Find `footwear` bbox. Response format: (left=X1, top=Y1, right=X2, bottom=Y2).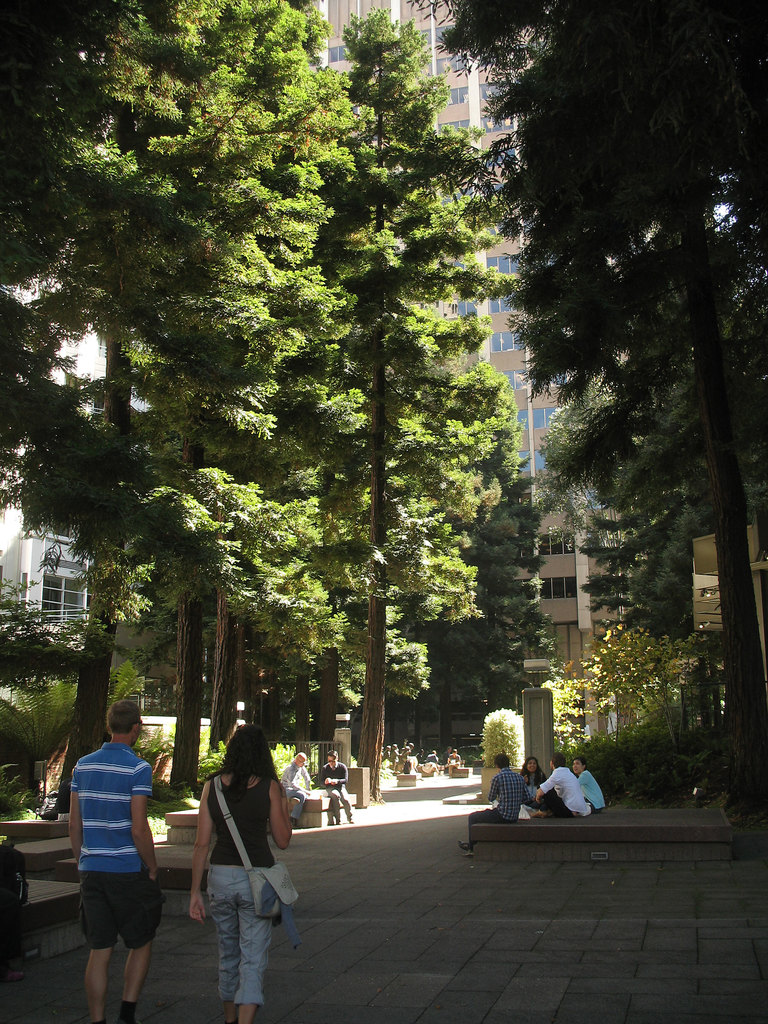
(left=464, top=849, right=471, bottom=860).
